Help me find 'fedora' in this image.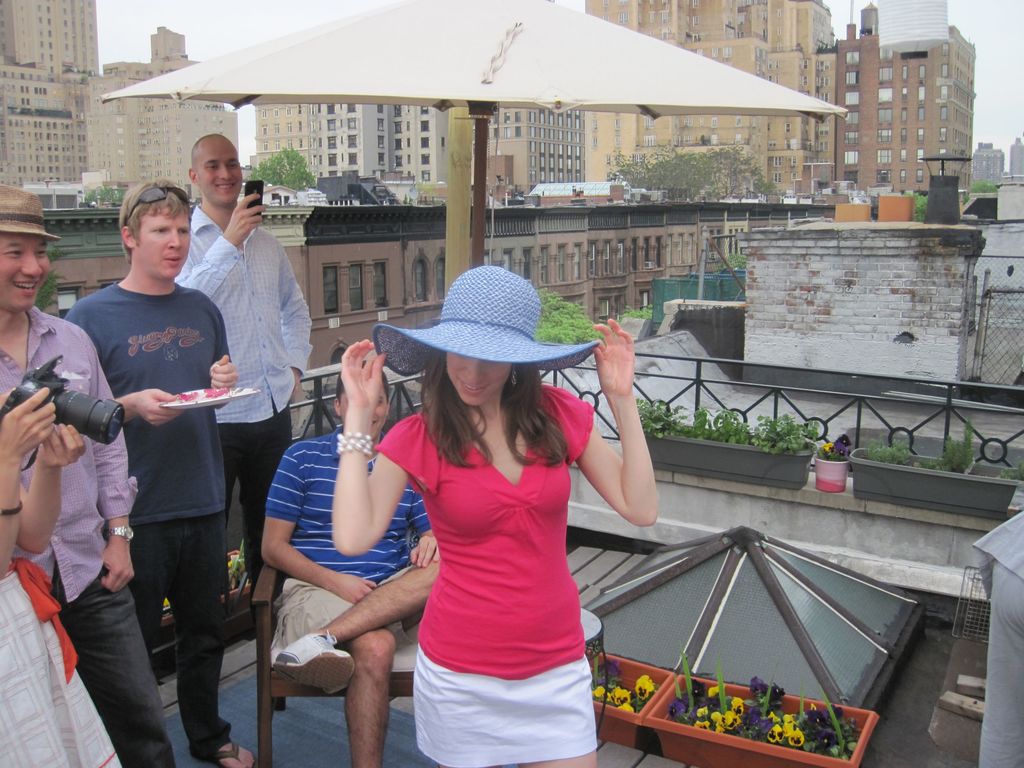
Found it: pyautogui.locateOnScreen(0, 184, 59, 237).
